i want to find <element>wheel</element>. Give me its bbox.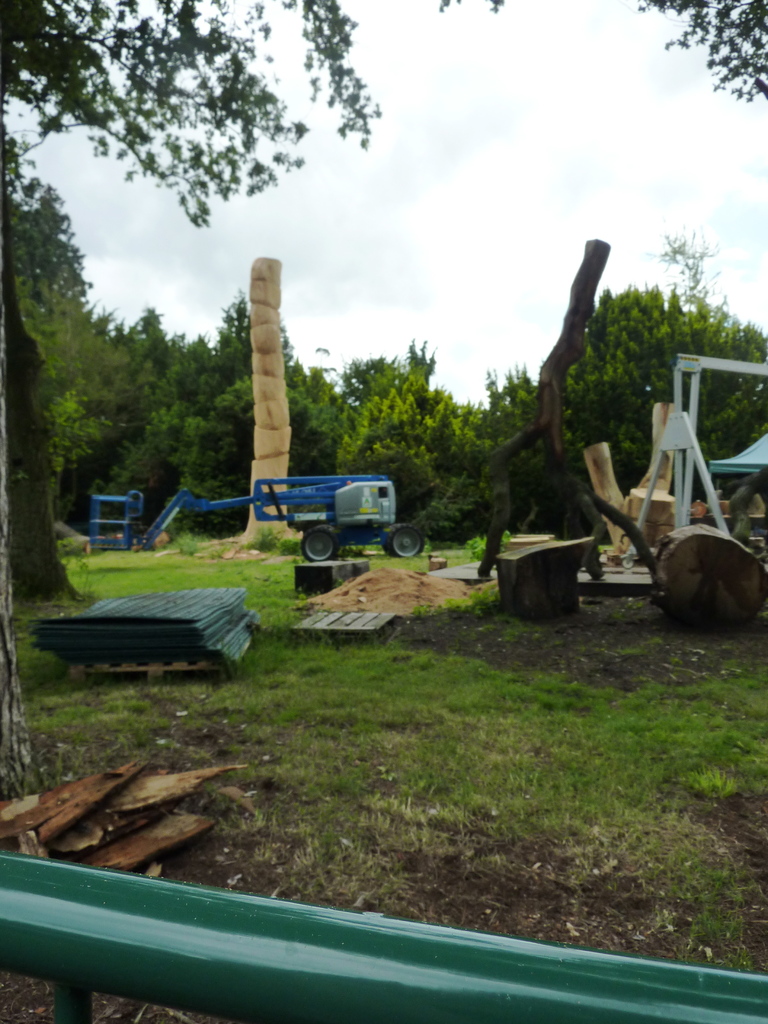
pyautogui.locateOnScreen(386, 522, 422, 557).
